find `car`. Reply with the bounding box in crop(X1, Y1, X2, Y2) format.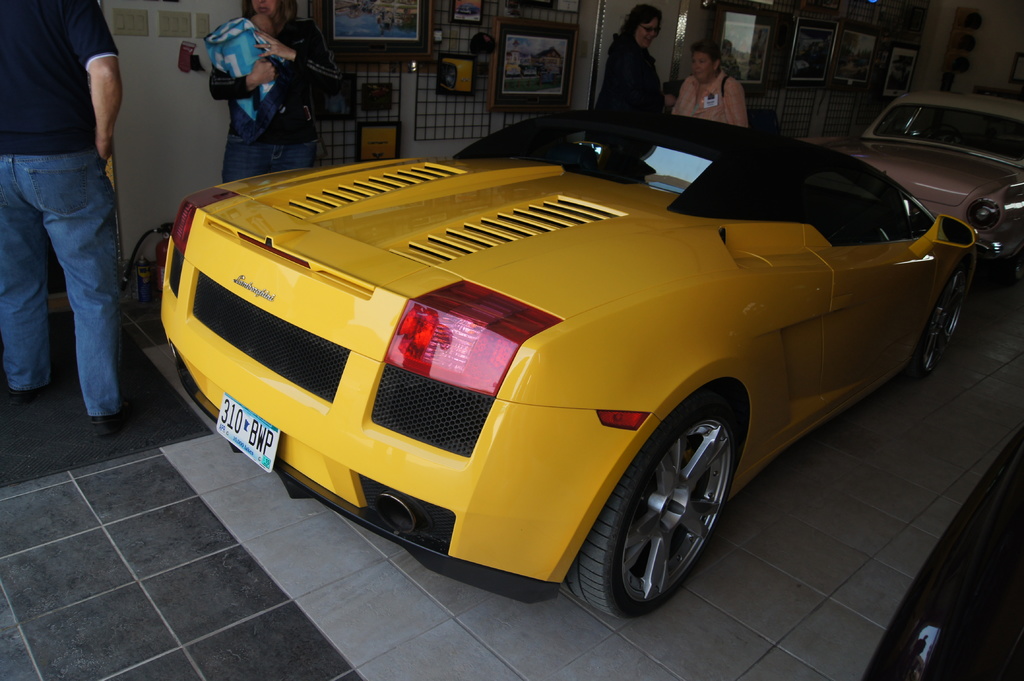
crop(140, 92, 998, 611).
